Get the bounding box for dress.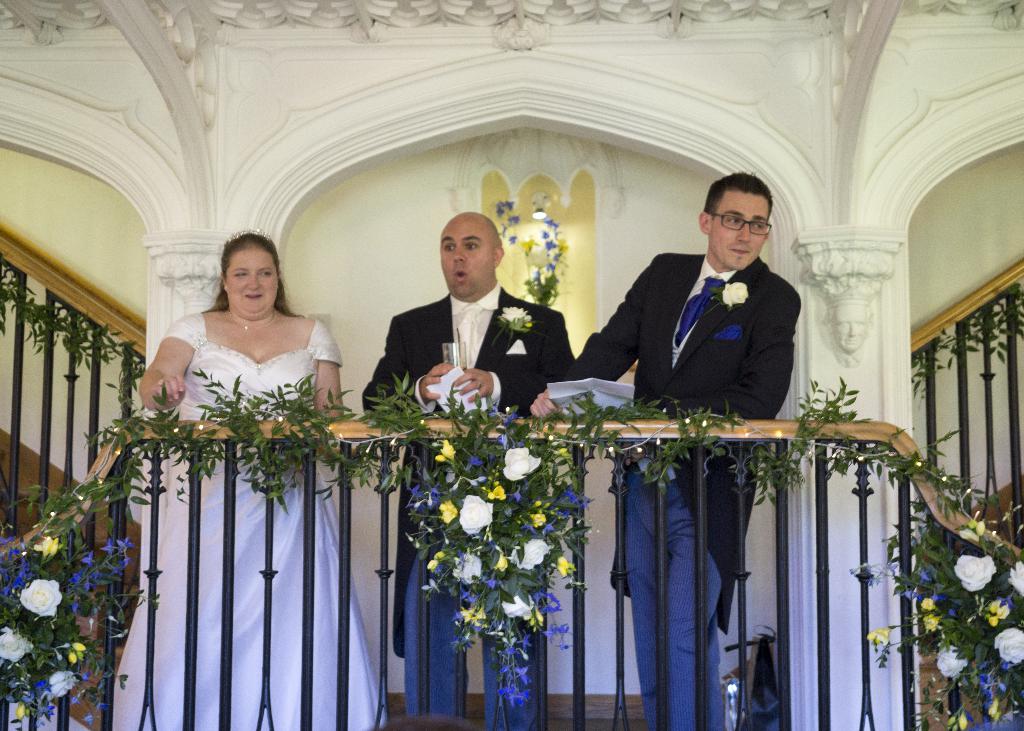
bbox=[109, 311, 395, 730].
